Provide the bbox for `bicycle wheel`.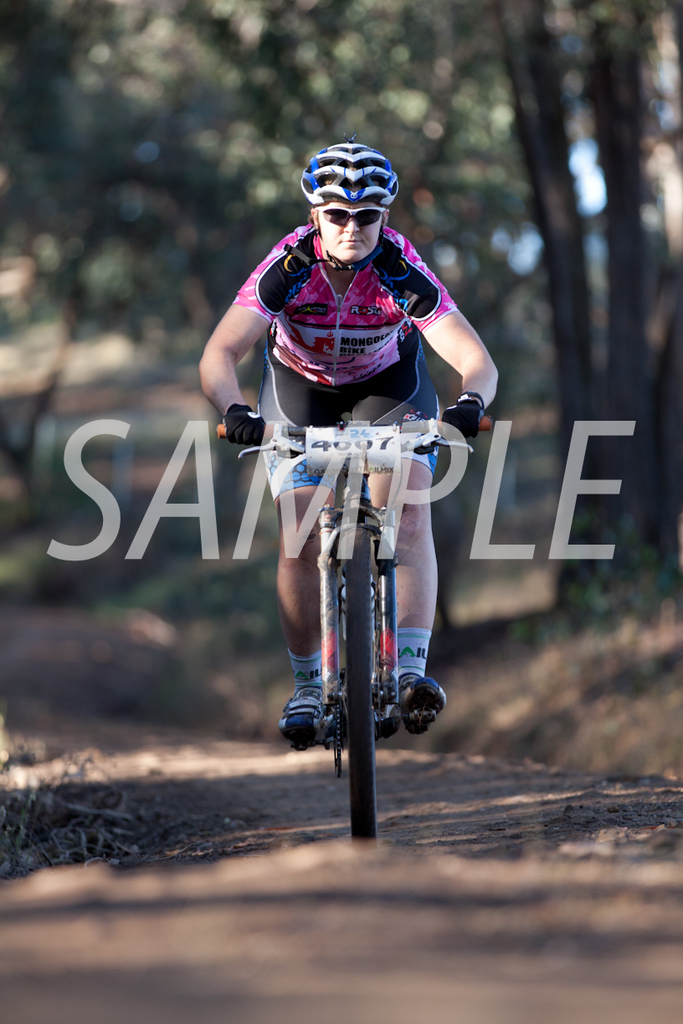
[left=352, top=524, right=371, bottom=836].
